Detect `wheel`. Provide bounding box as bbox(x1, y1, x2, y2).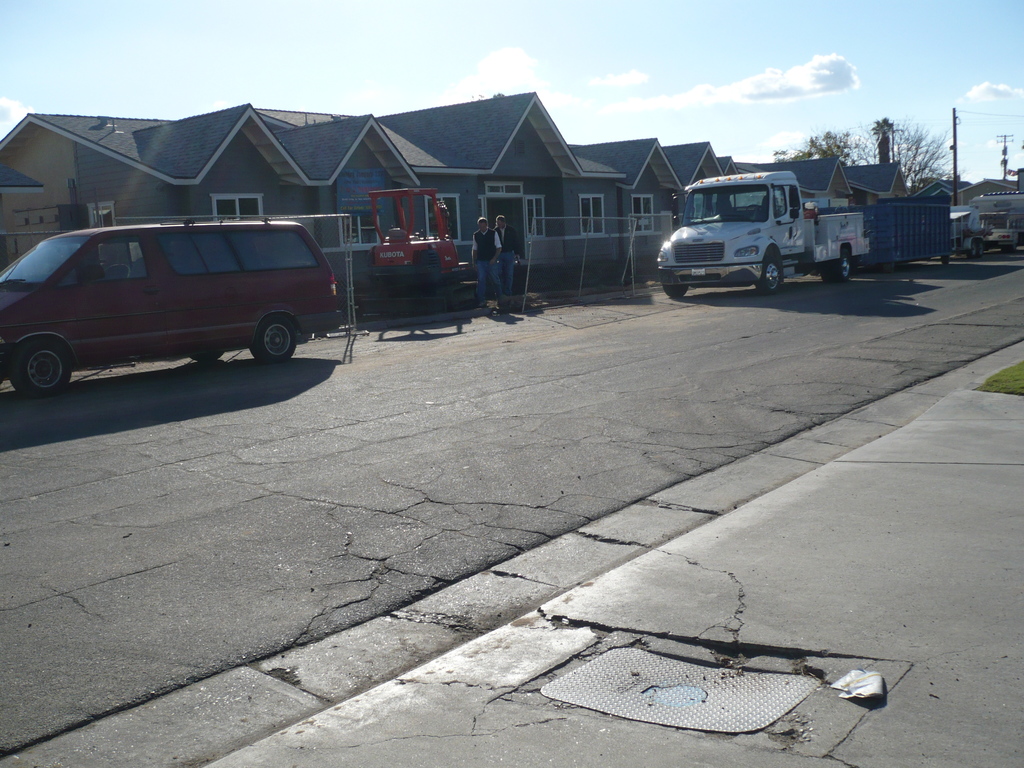
bbox(746, 205, 762, 214).
